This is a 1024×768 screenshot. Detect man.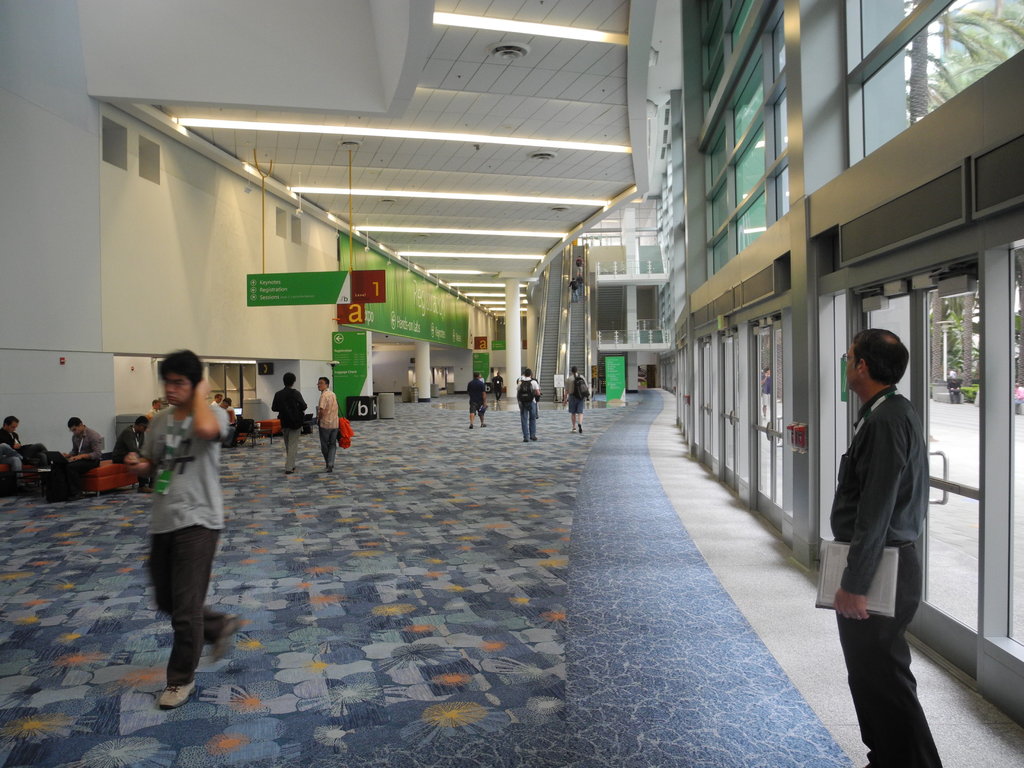
locate(273, 368, 307, 468).
